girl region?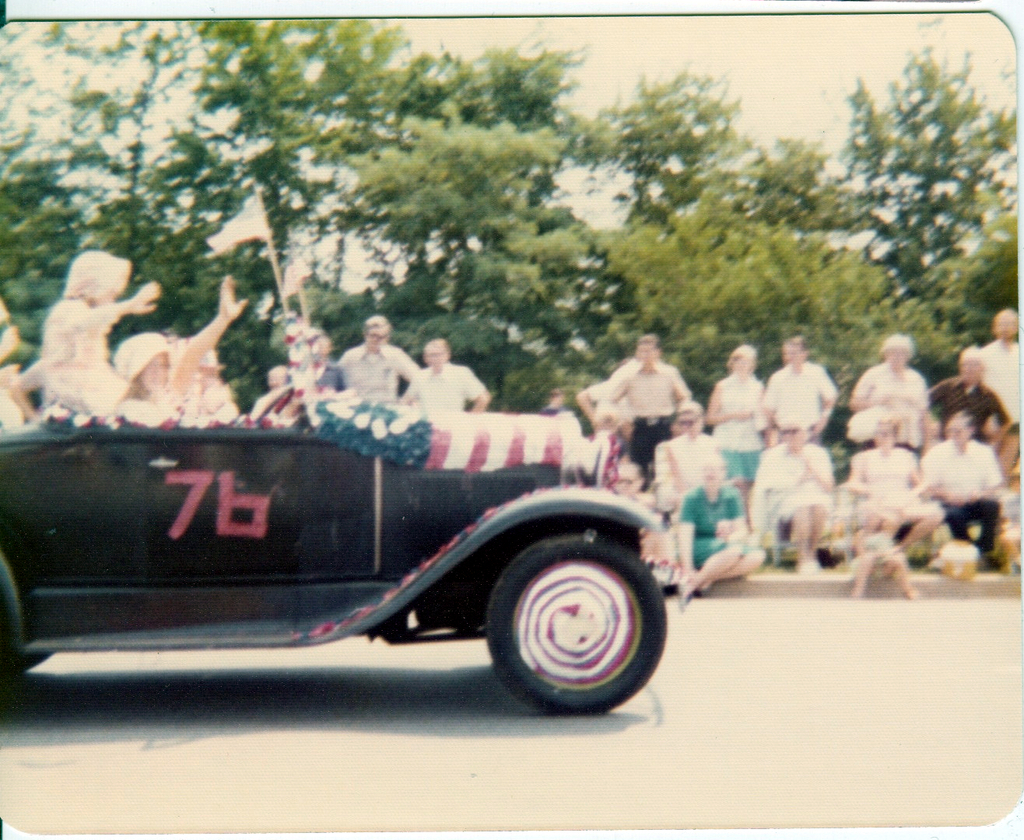
(38, 251, 163, 420)
